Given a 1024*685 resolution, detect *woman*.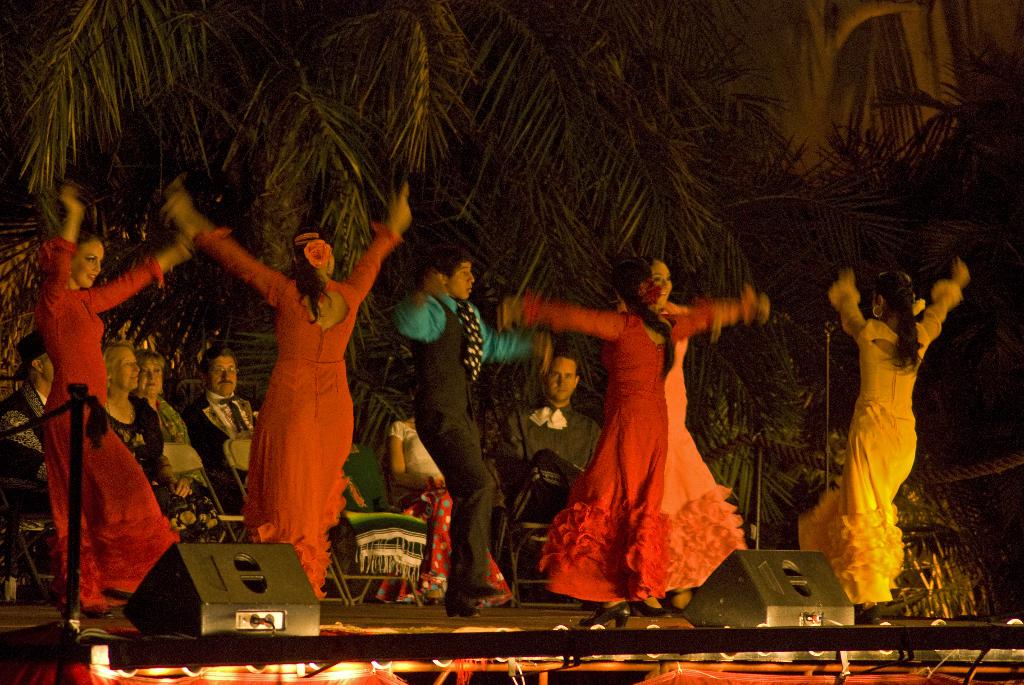
<bbox>160, 179, 412, 586</bbox>.
